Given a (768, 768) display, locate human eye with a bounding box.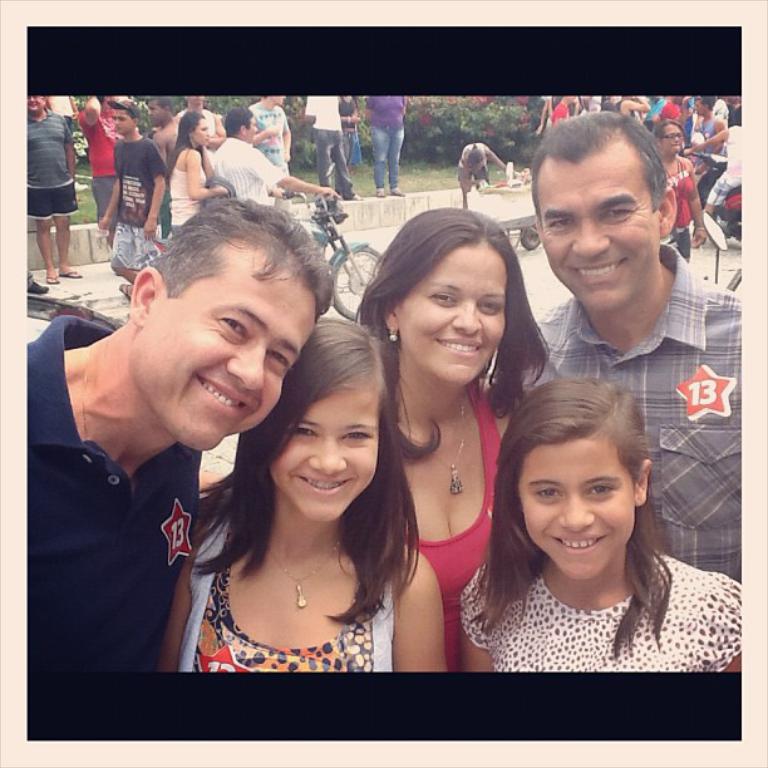
Located: 536:484:562:499.
